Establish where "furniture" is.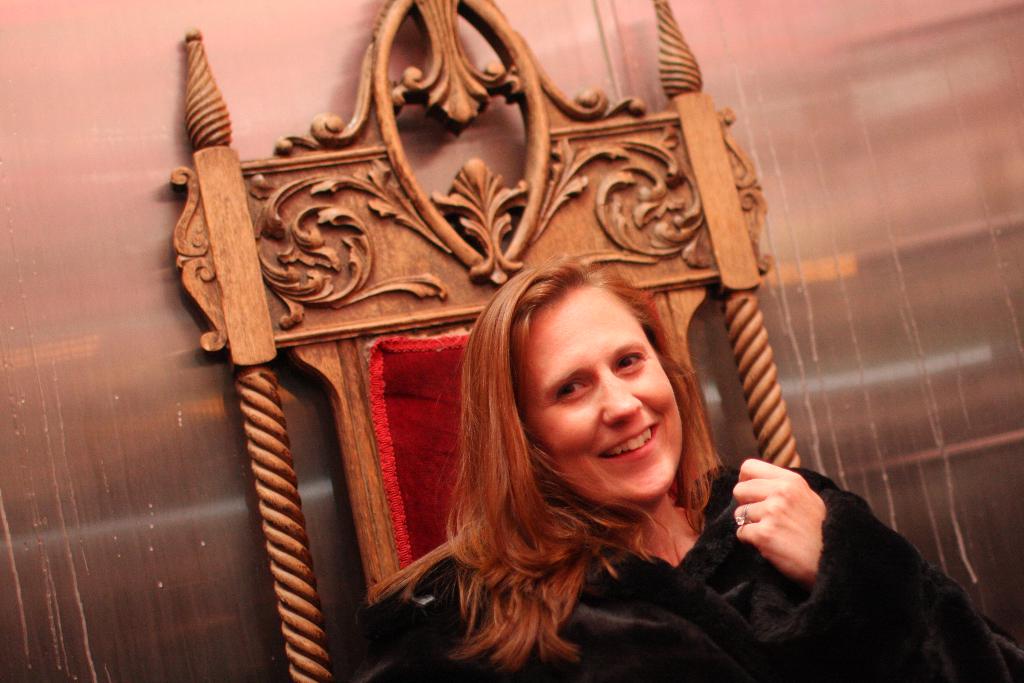
Established at select_region(168, 0, 800, 682).
